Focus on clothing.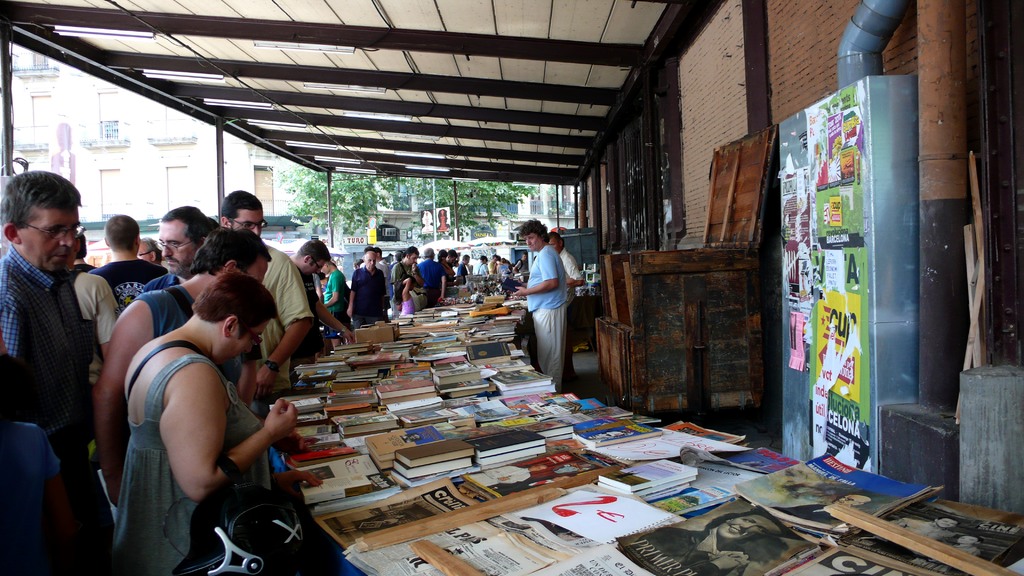
Focused at locate(0, 246, 109, 570).
